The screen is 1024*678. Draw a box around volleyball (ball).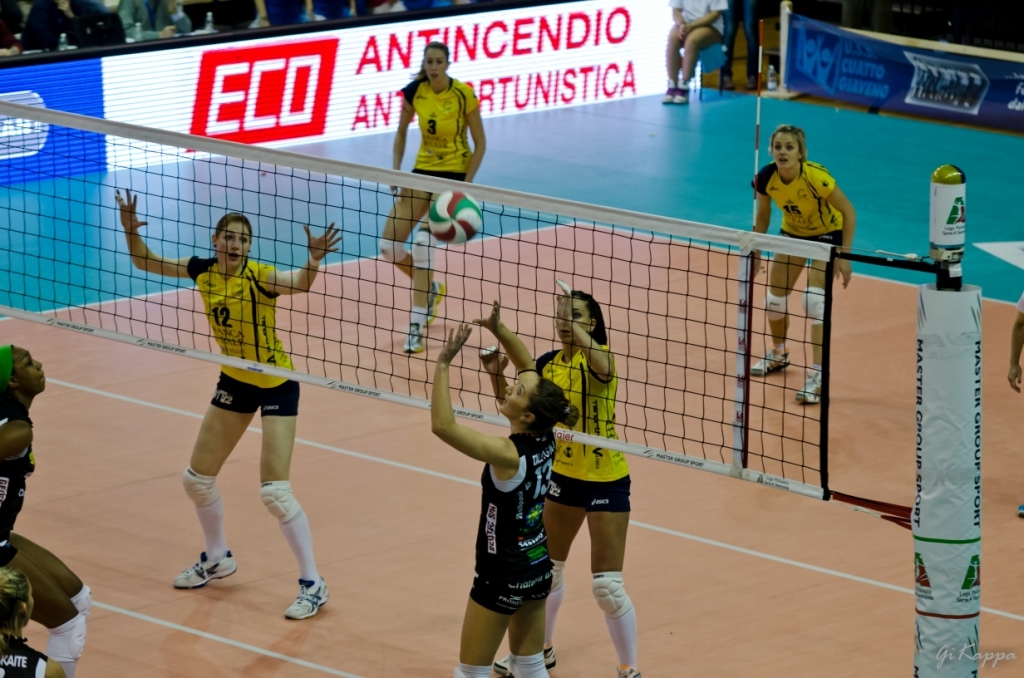
box=[428, 186, 484, 244].
